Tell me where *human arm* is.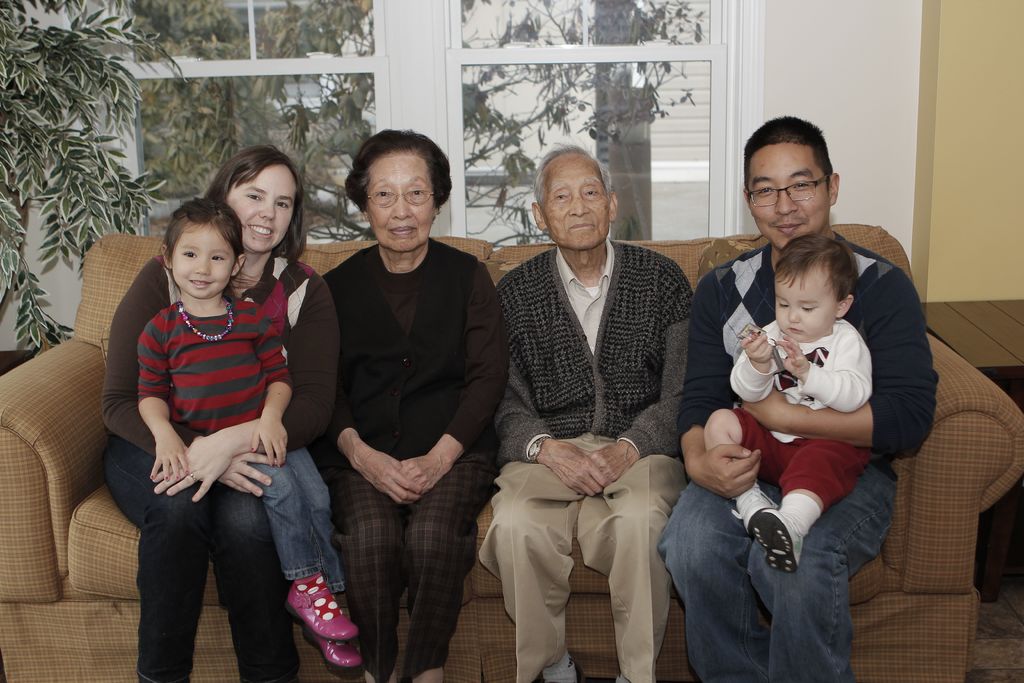
*human arm* is at x1=93 y1=259 x2=282 y2=502.
